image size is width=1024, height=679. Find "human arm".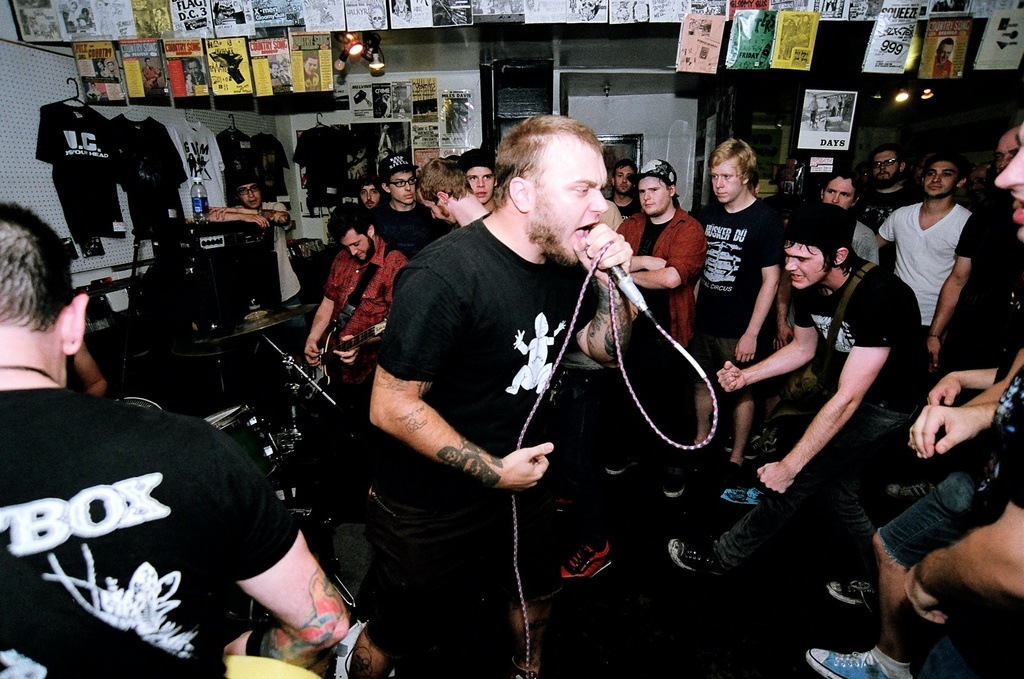
rect(207, 206, 294, 223).
